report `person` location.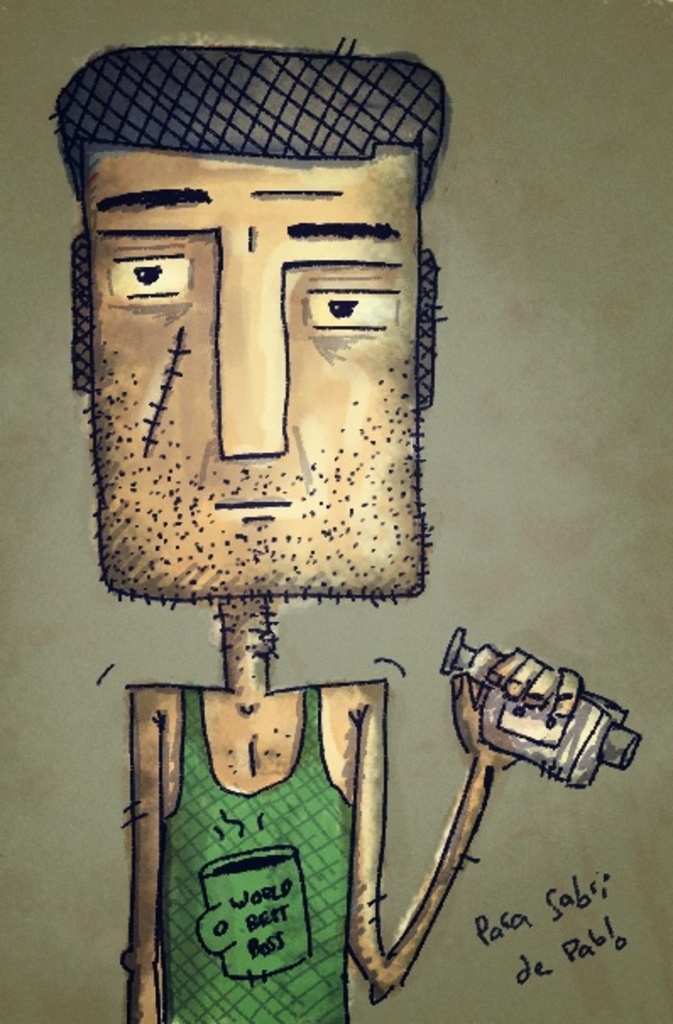
Report: rect(51, 35, 583, 1022).
